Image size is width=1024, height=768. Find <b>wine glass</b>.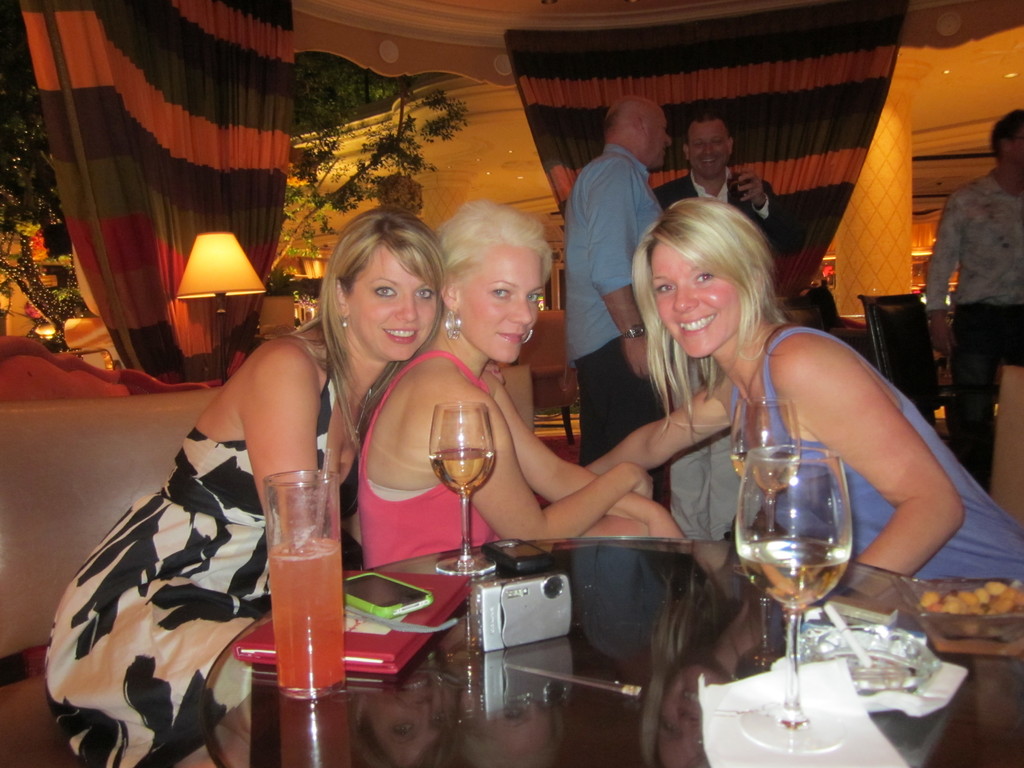
bbox=[726, 396, 801, 532].
